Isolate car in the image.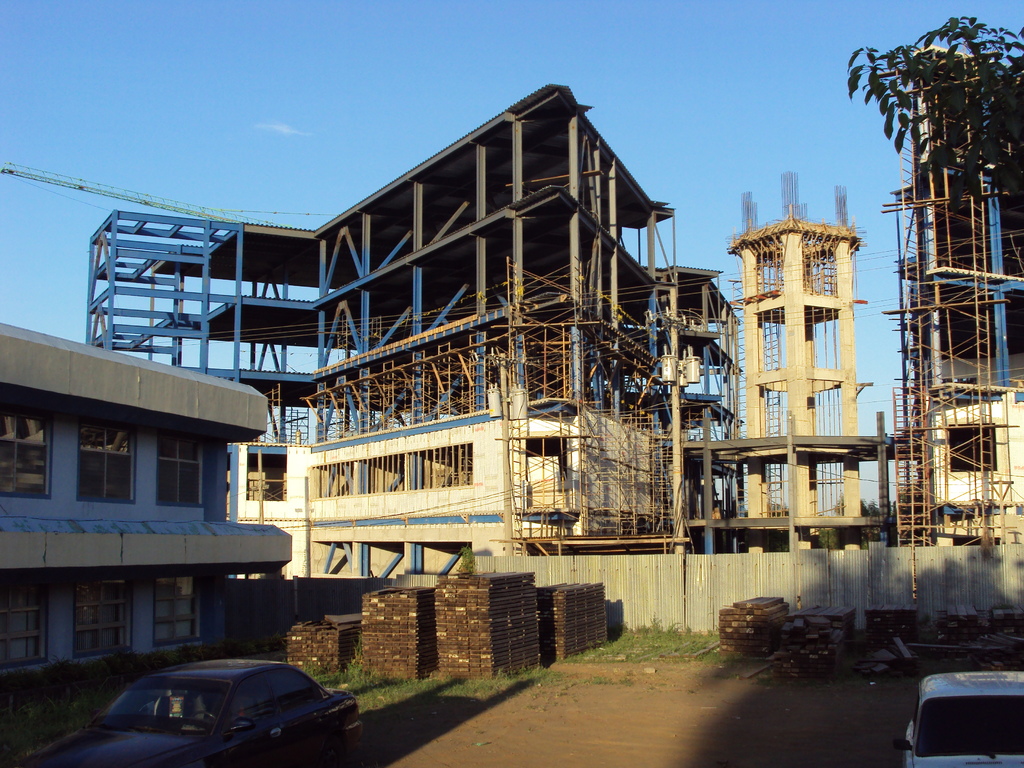
Isolated region: bbox=[25, 655, 361, 767].
